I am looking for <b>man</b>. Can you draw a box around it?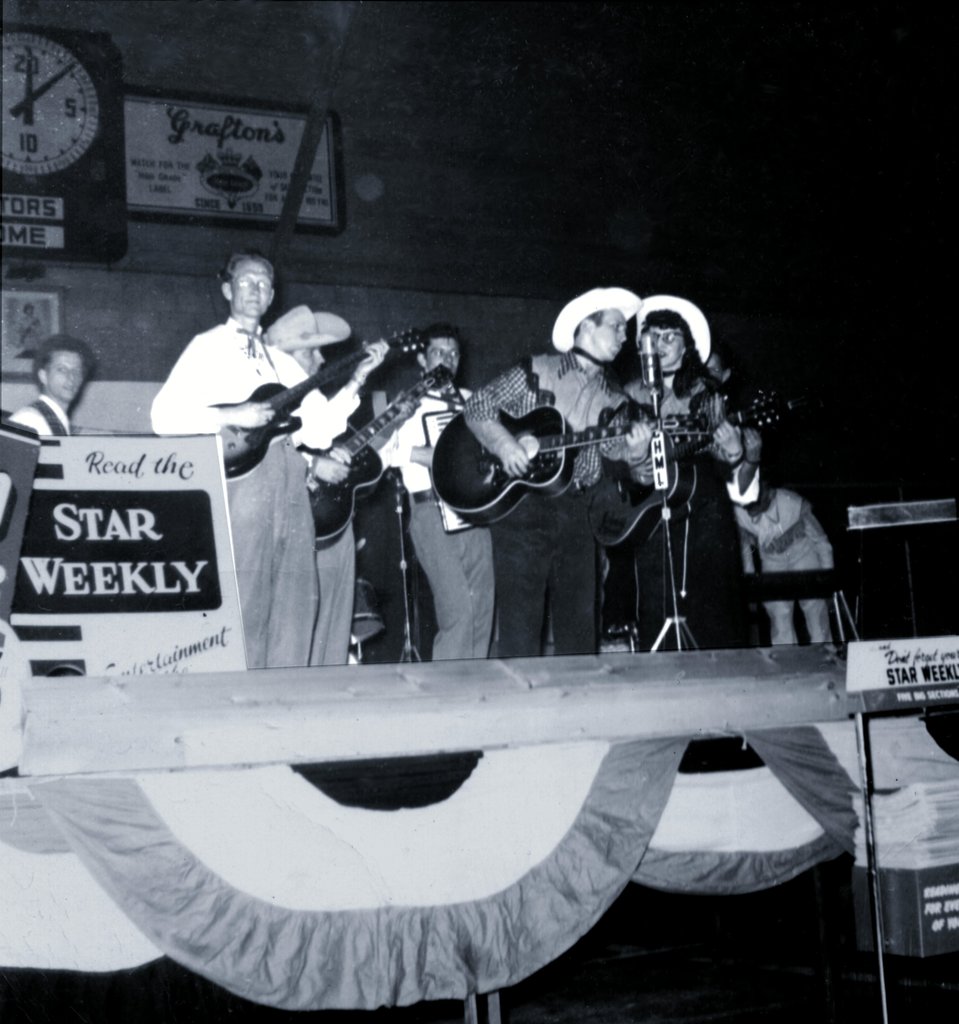
Sure, the bounding box is locate(737, 477, 837, 646).
